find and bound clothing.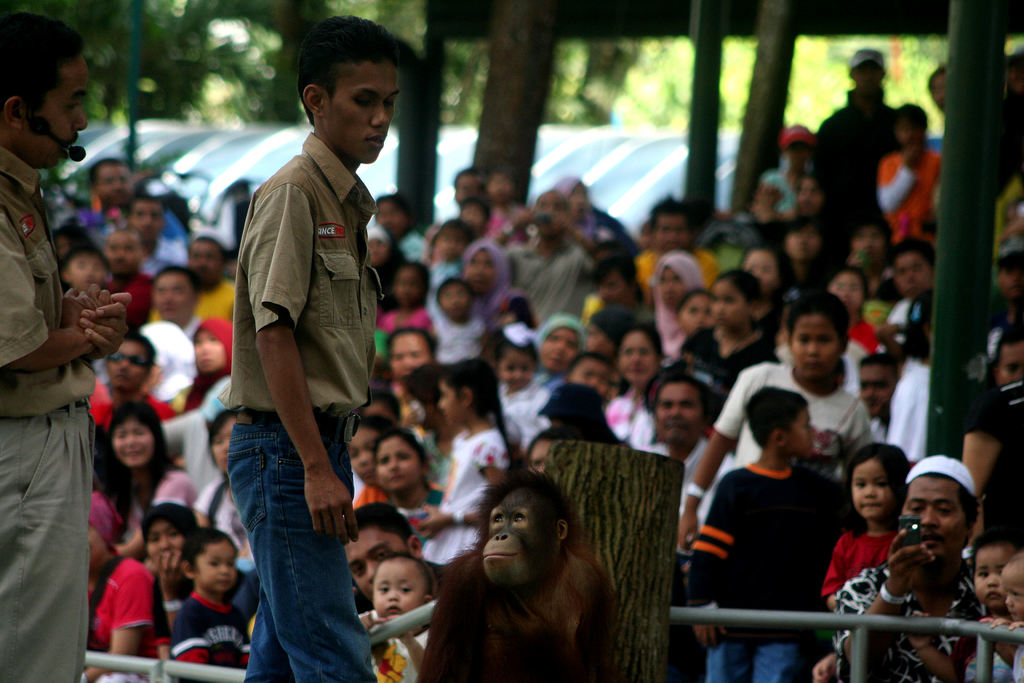
Bound: 84:555:158:652.
